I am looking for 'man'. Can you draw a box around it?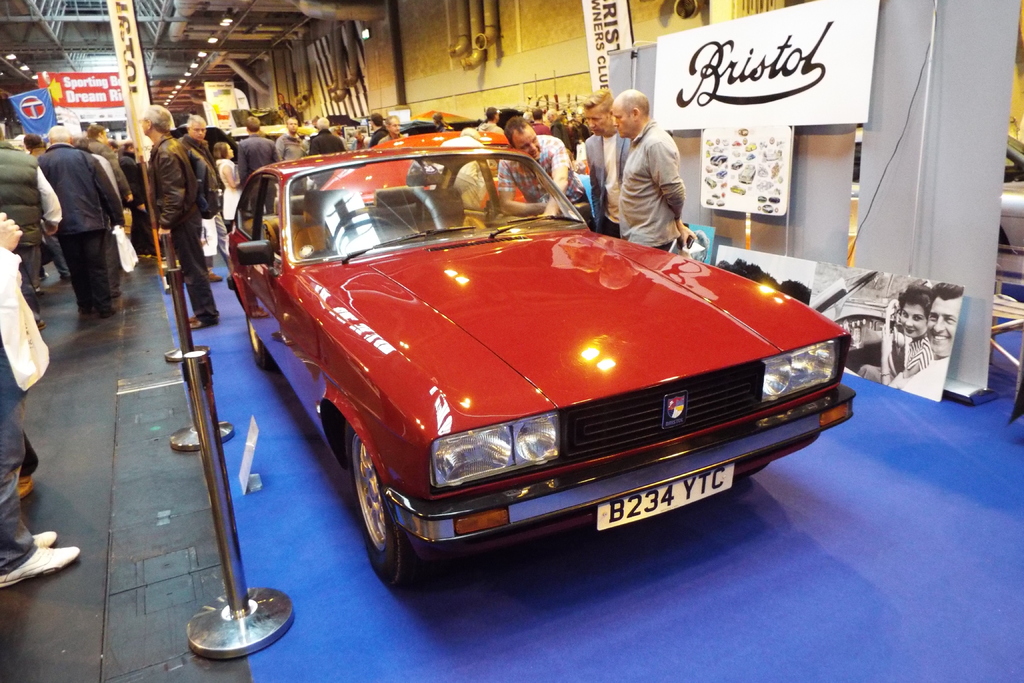
Sure, the bounding box is [x1=380, y1=116, x2=401, y2=147].
